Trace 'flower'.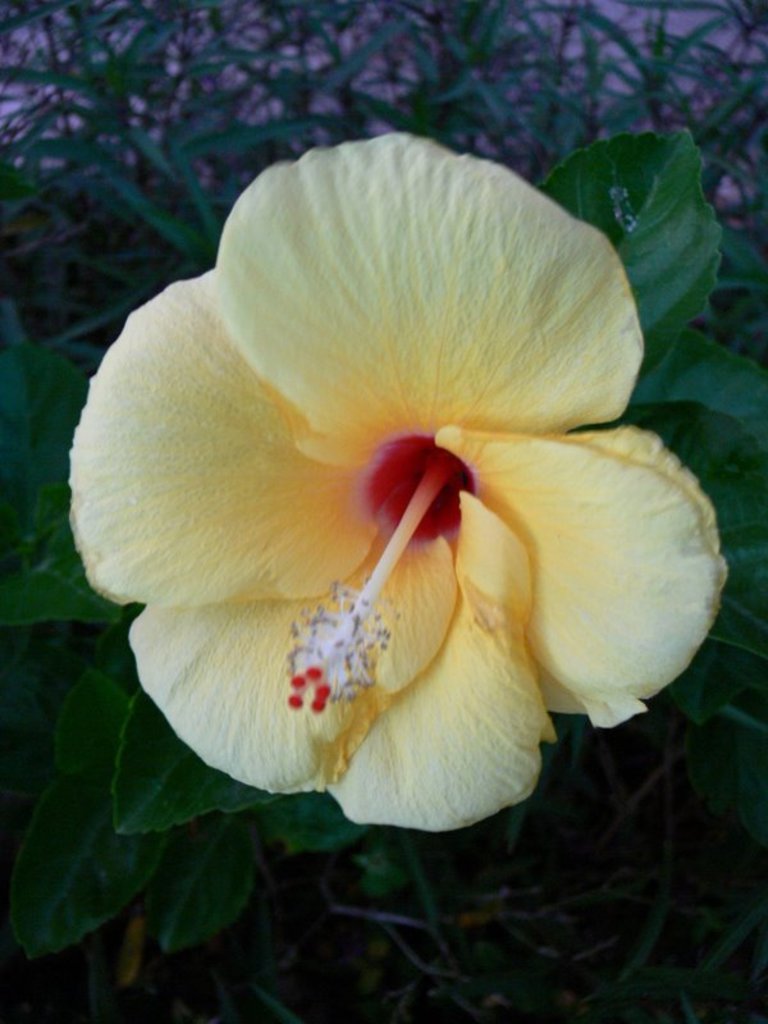
Traced to {"left": 69, "top": 134, "right": 703, "bottom": 829}.
